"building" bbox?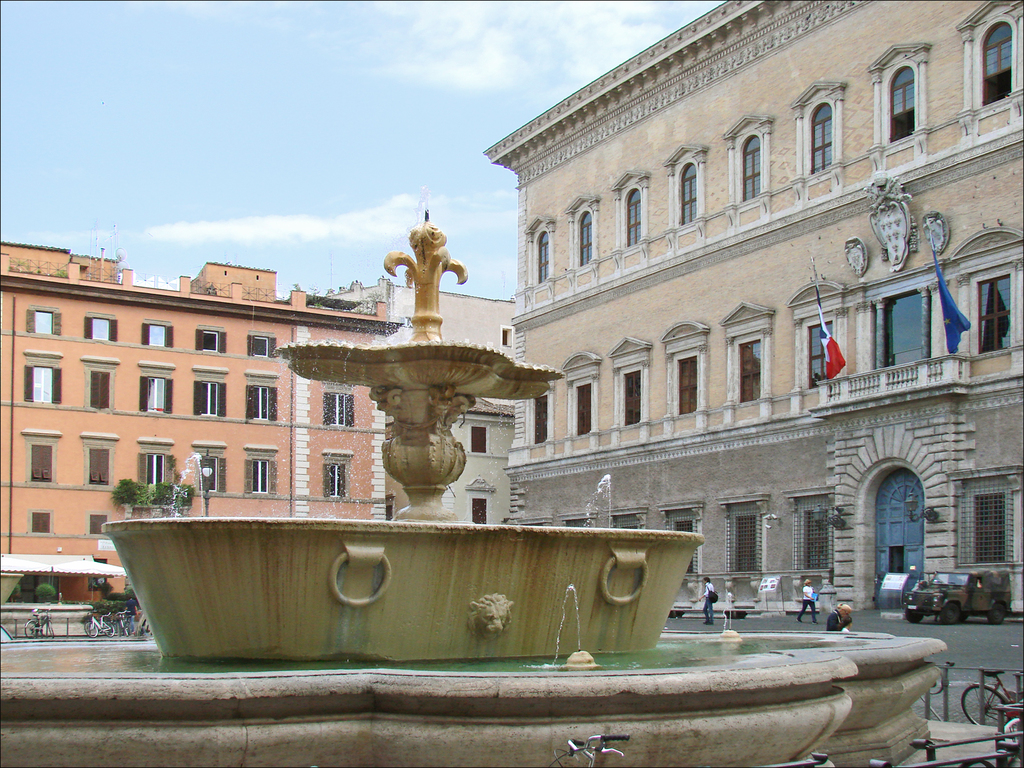
detection(3, 246, 386, 606)
